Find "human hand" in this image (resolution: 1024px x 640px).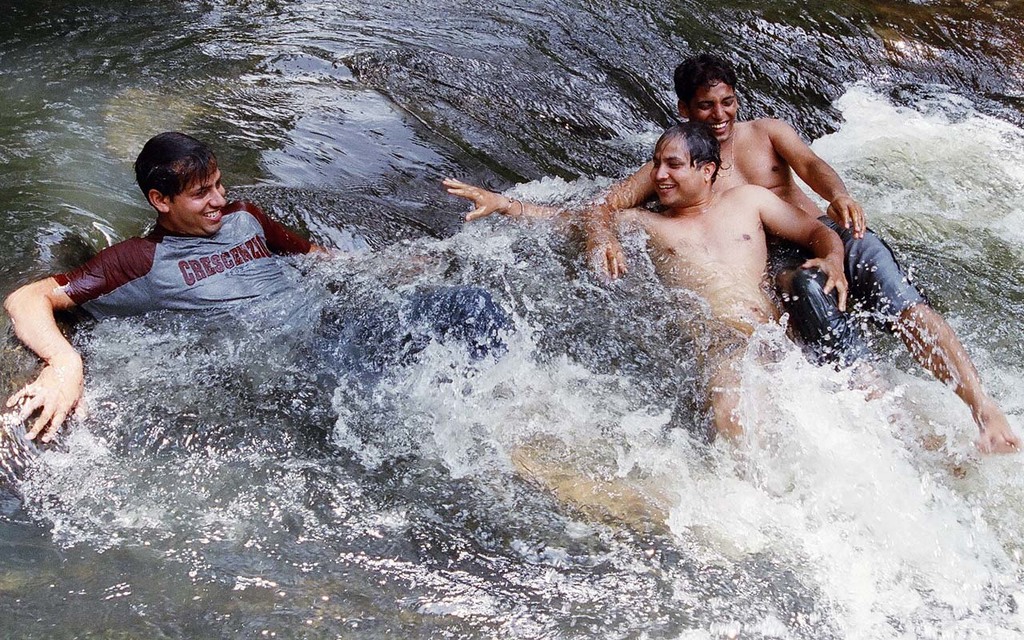
select_region(440, 176, 507, 223).
